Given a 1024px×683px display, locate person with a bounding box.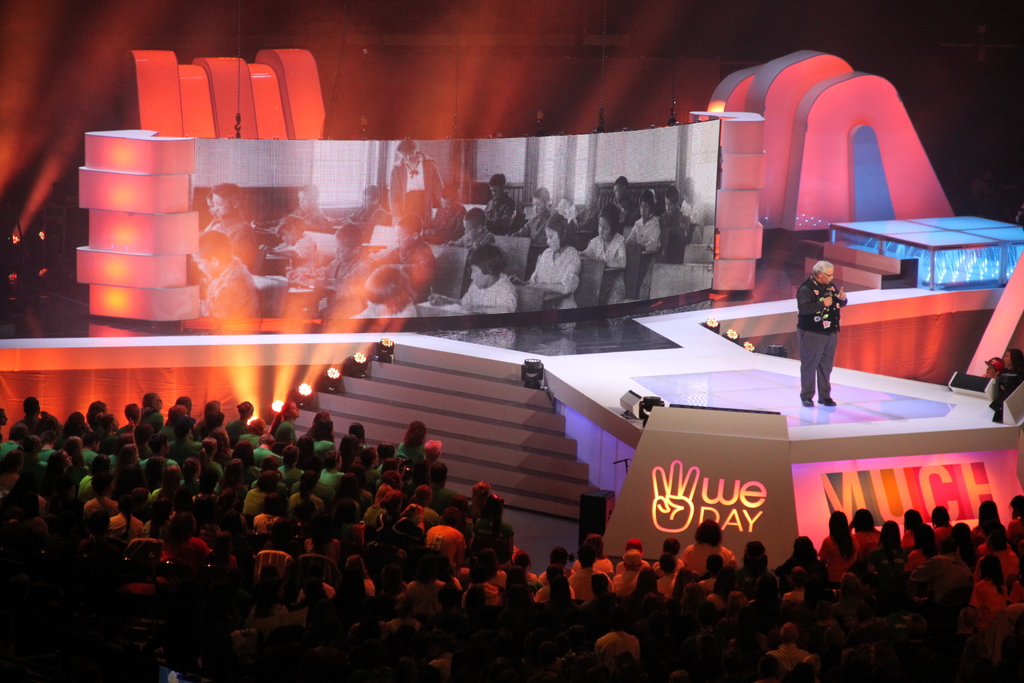
Located: box(79, 431, 97, 458).
